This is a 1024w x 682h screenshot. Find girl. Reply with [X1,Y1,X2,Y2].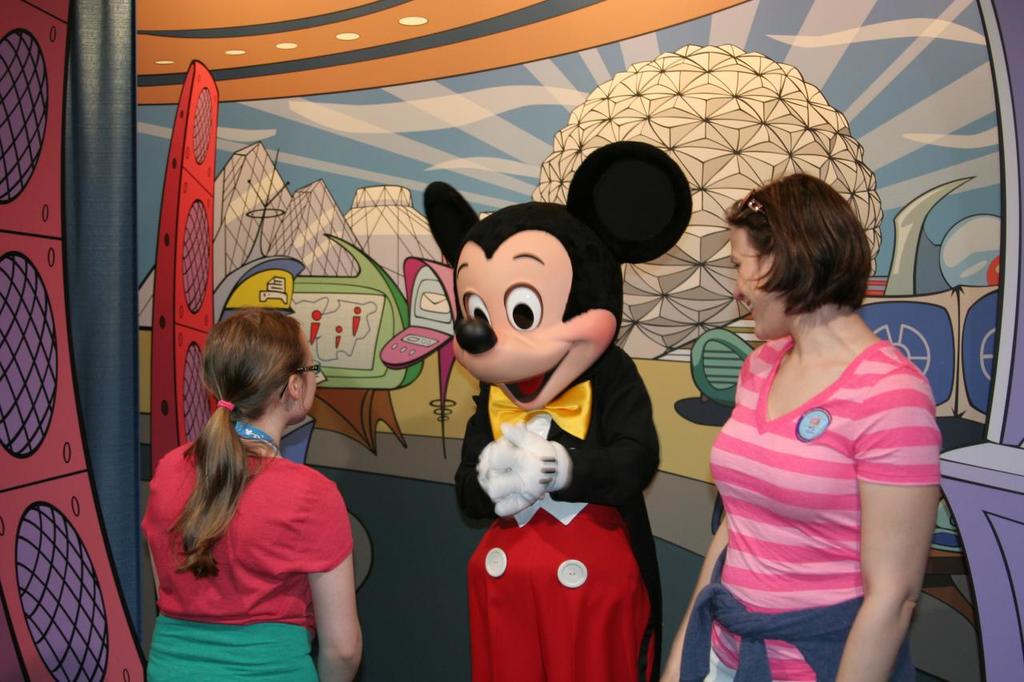
[655,171,942,681].
